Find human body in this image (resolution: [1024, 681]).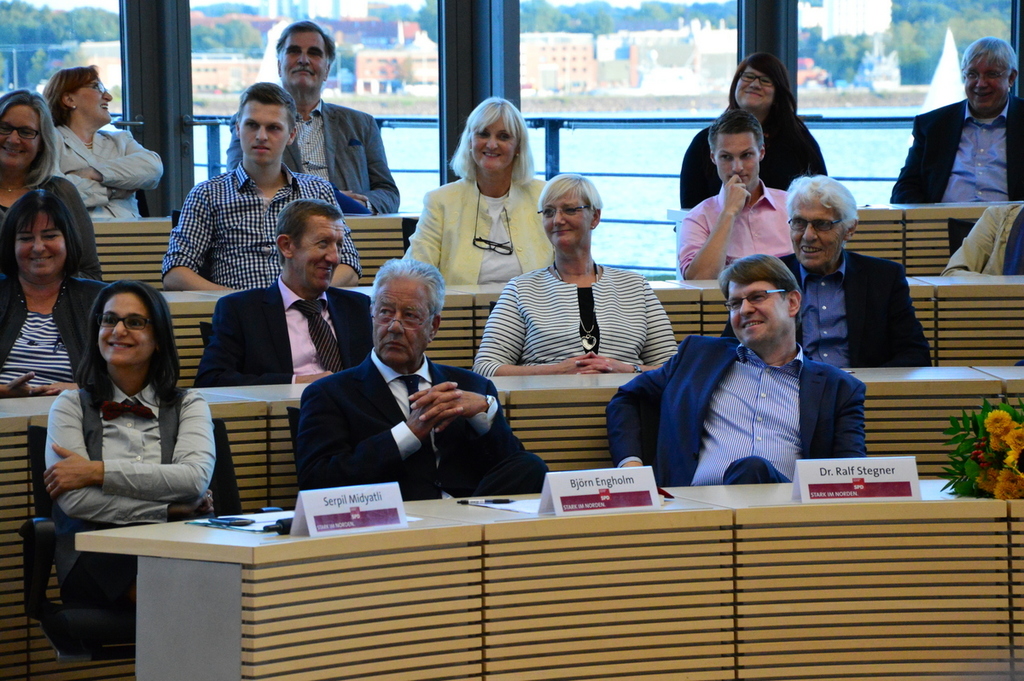
crop(410, 100, 542, 288).
